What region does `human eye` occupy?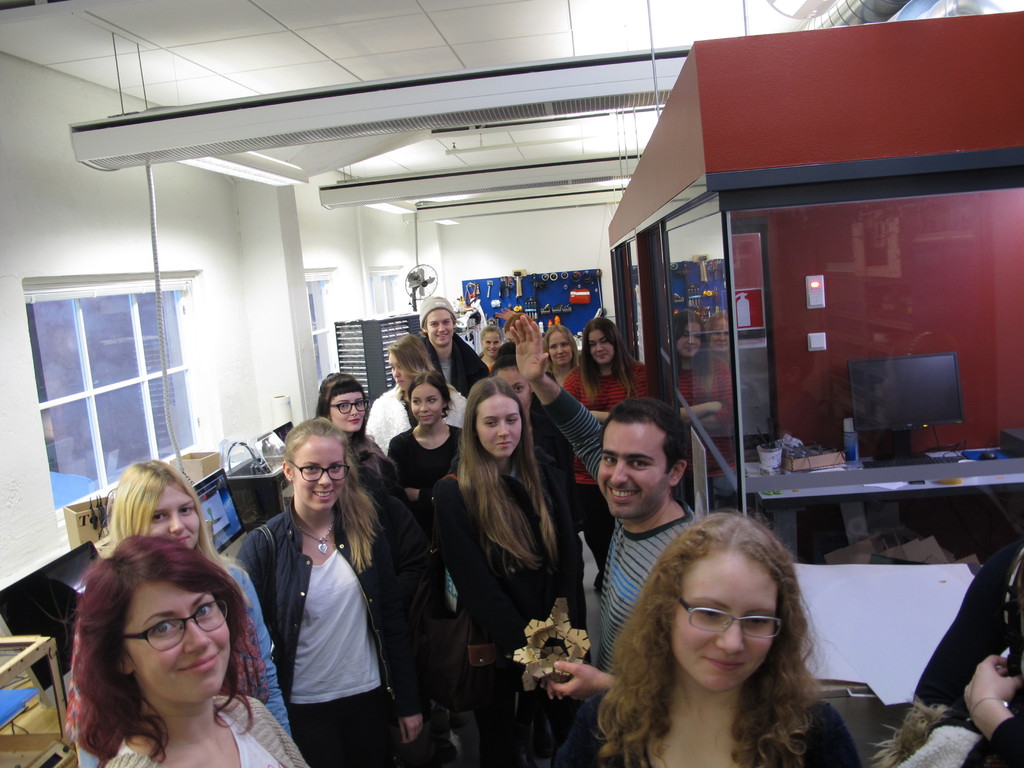
[x1=493, y1=340, x2=500, y2=345].
